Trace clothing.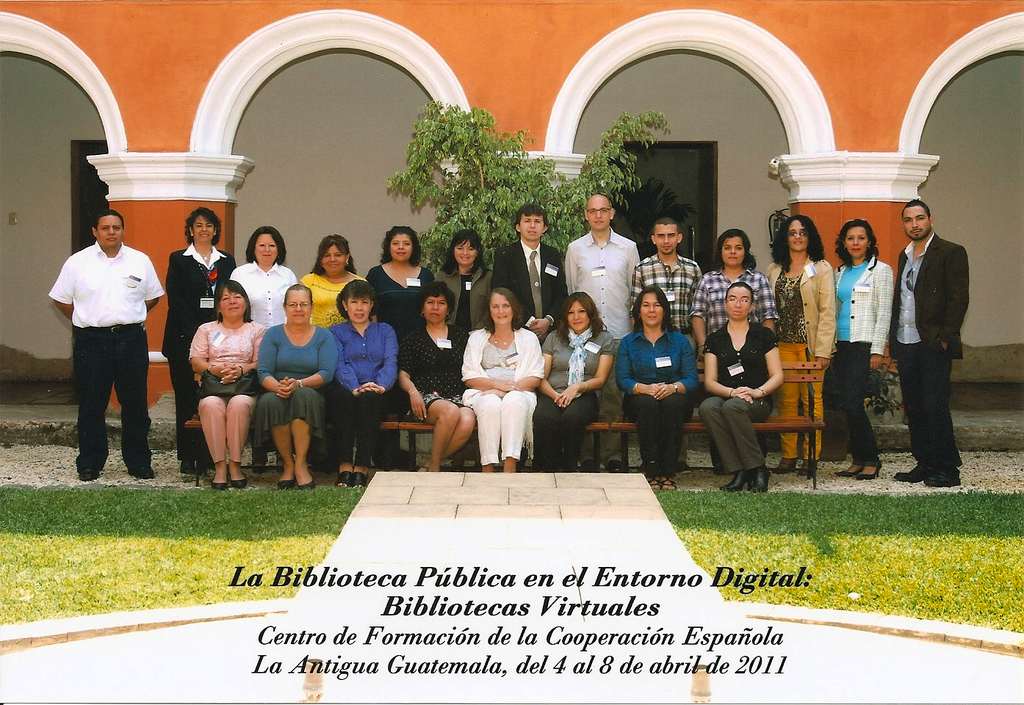
Traced to bbox=(537, 328, 615, 471).
